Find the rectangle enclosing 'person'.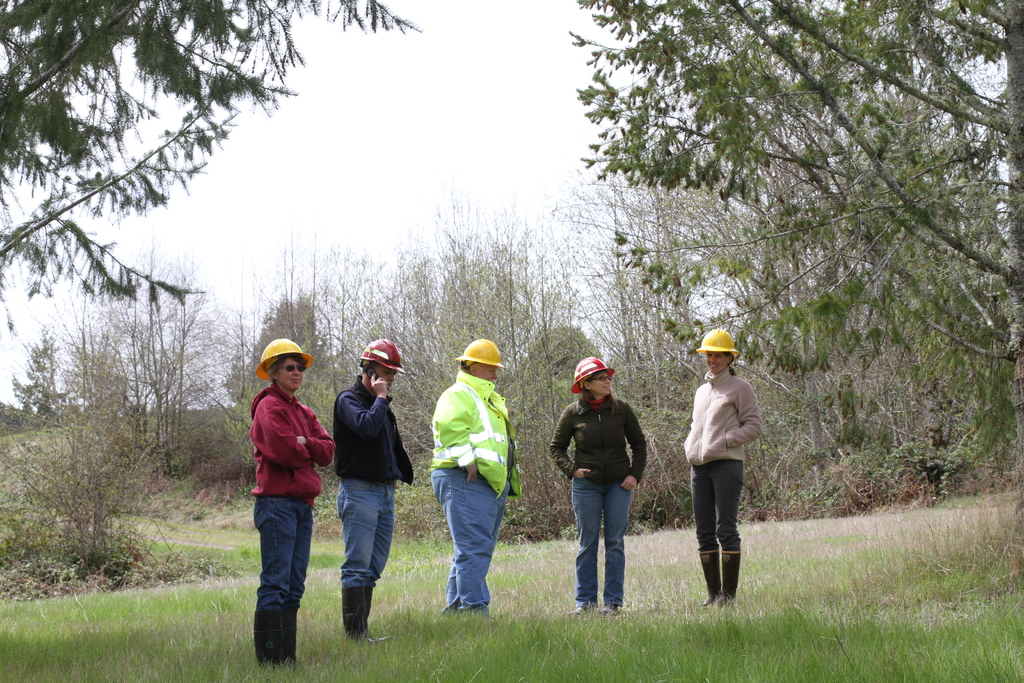
333/347/420/645.
